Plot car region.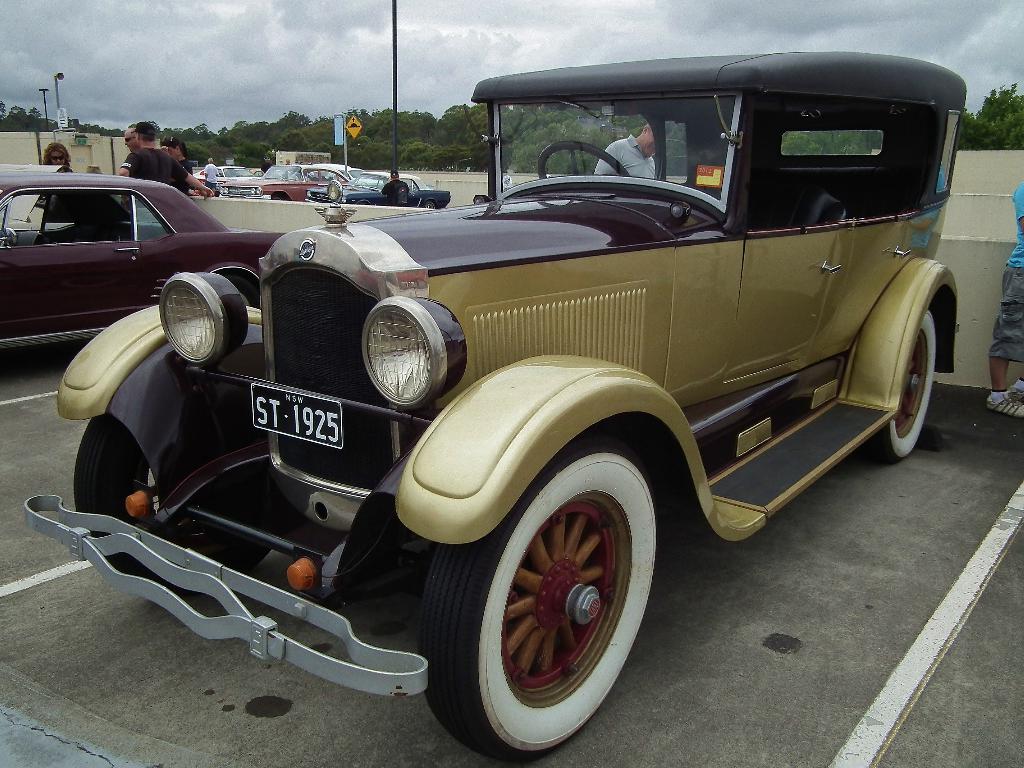
Plotted at 17, 45, 969, 767.
